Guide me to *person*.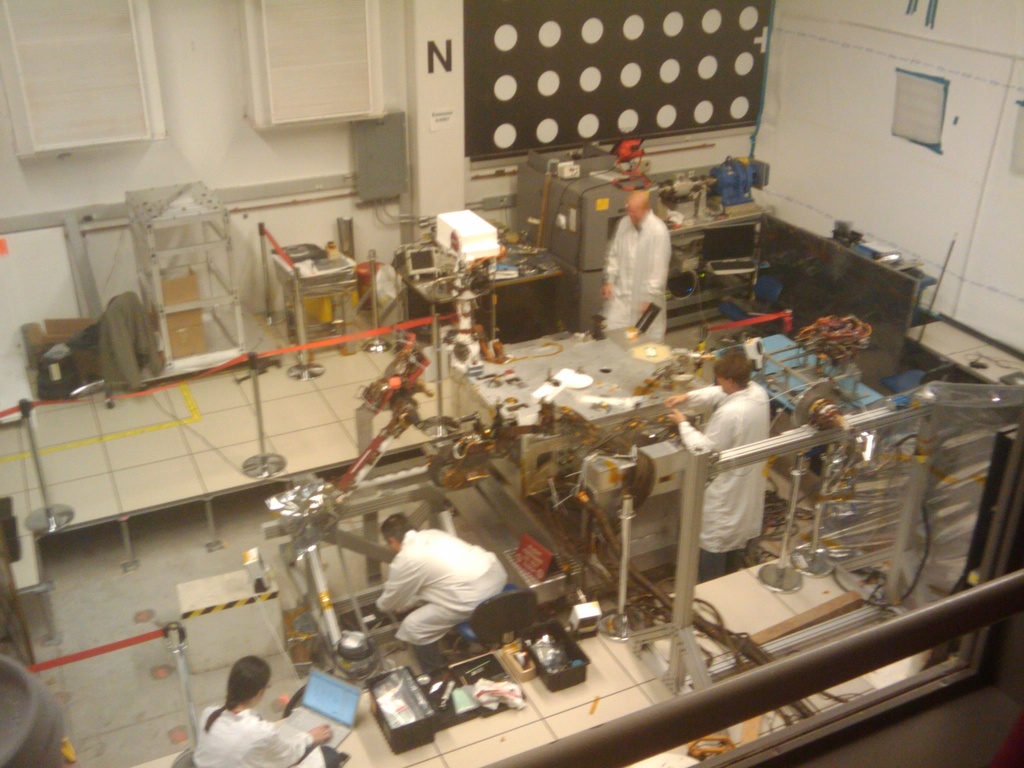
Guidance: box=[186, 655, 332, 767].
